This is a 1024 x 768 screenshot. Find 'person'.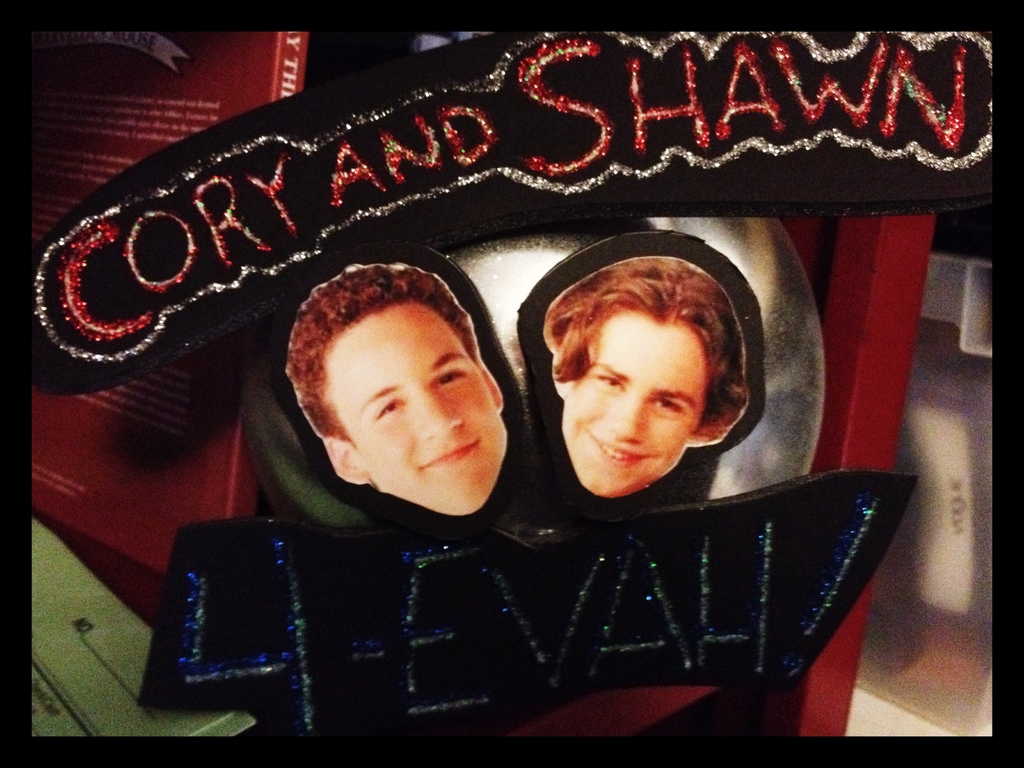
Bounding box: 106 103 907 729.
